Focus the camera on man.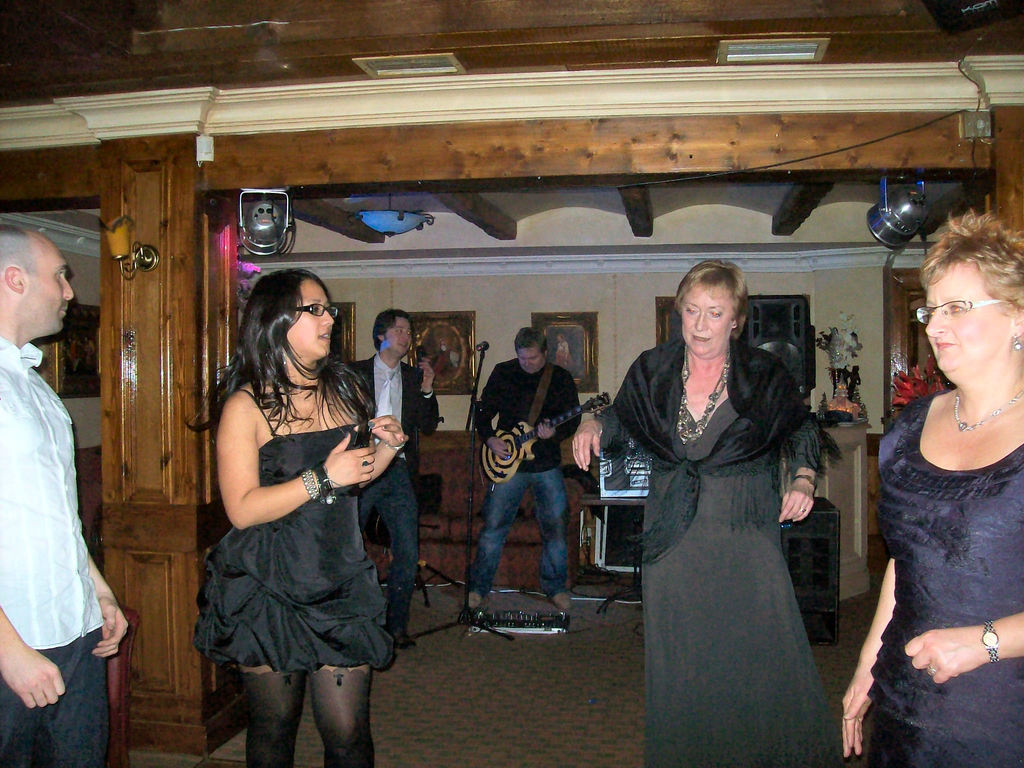
Focus region: 463 326 583 605.
